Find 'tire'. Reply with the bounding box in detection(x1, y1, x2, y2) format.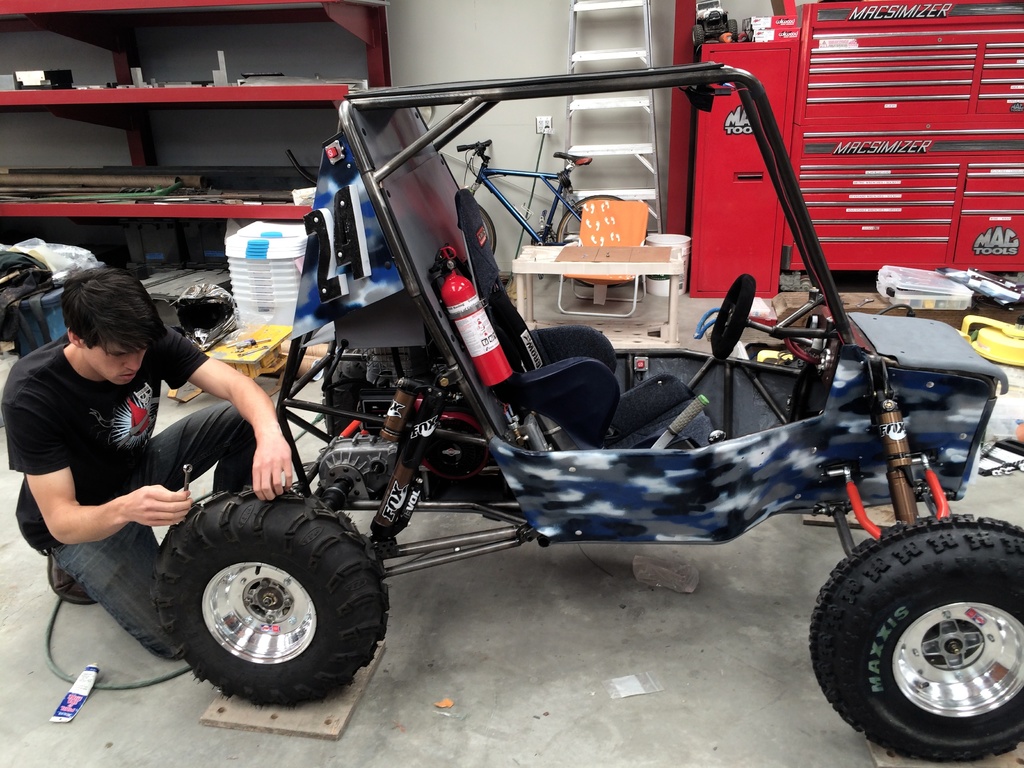
detection(476, 205, 497, 252).
